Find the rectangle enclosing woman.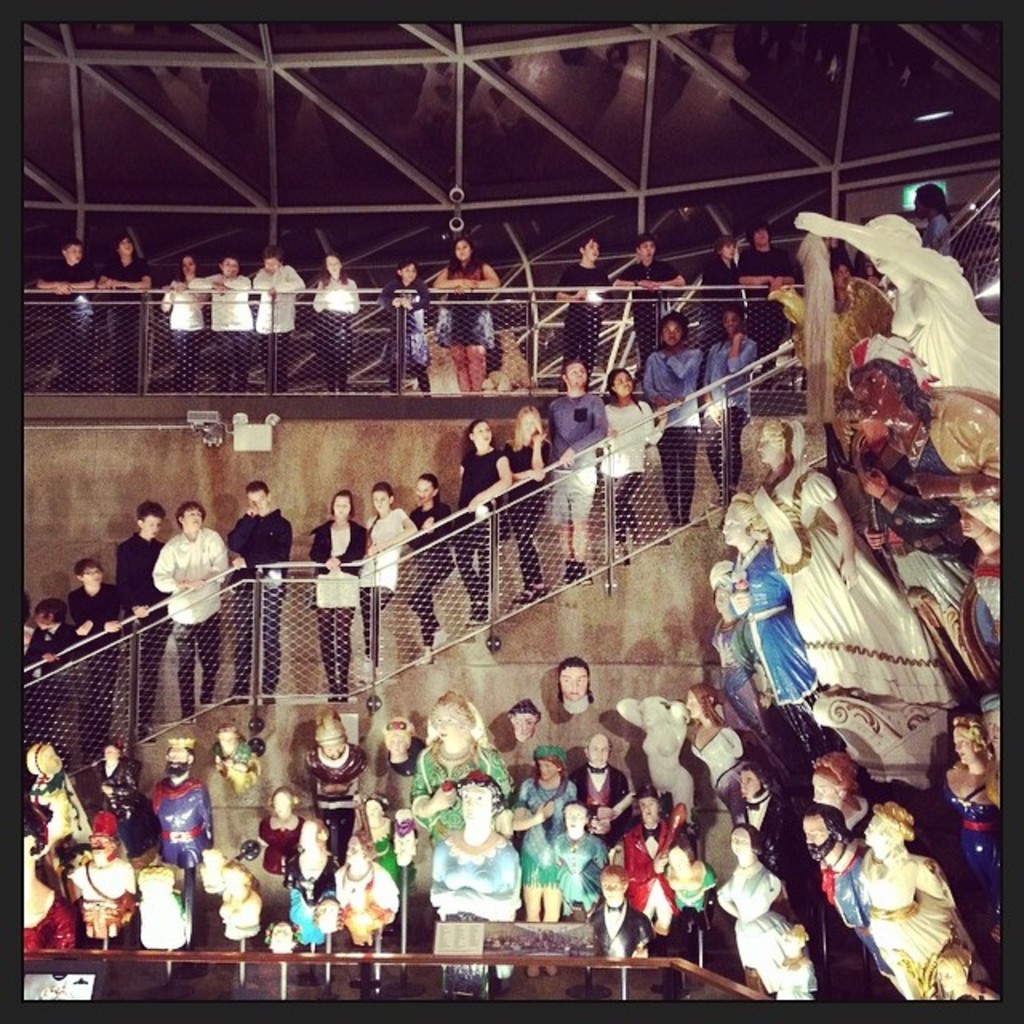
bbox=[792, 214, 1002, 400].
